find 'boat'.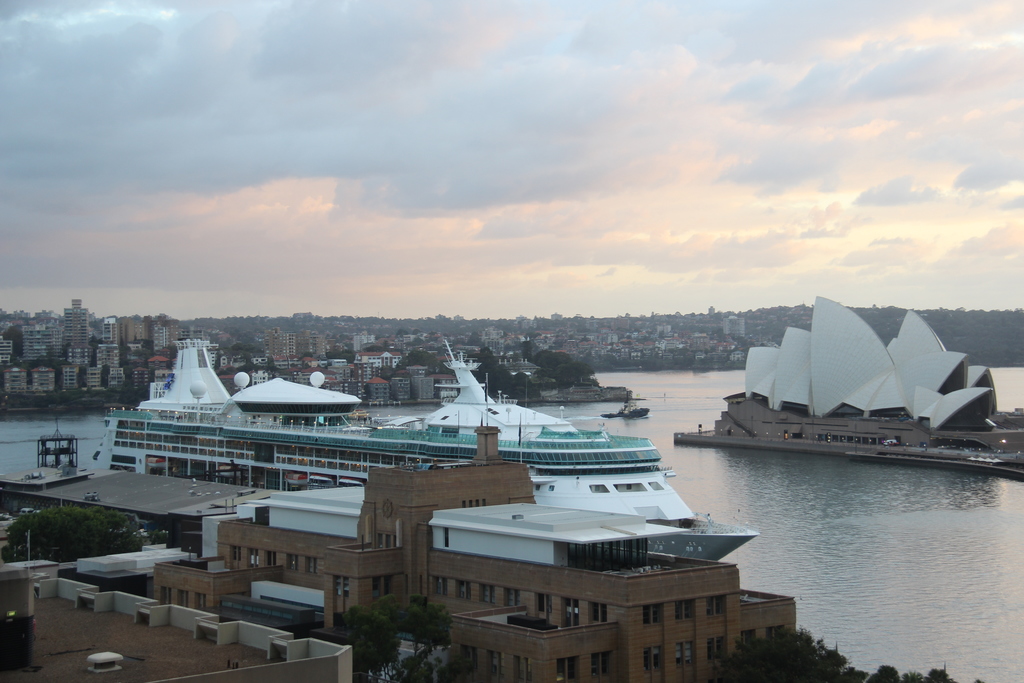
x1=92 y1=342 x2=757 y2=561.
